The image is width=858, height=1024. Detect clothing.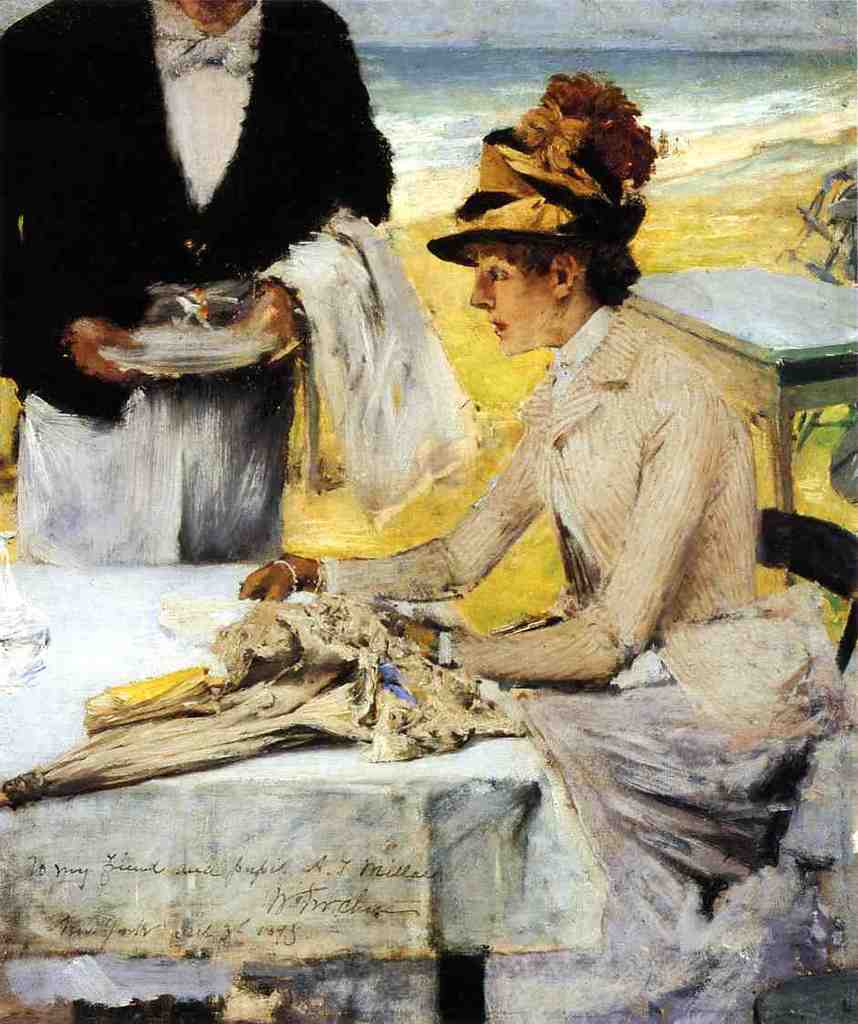
Detection: 333, 306, 760, 663.
